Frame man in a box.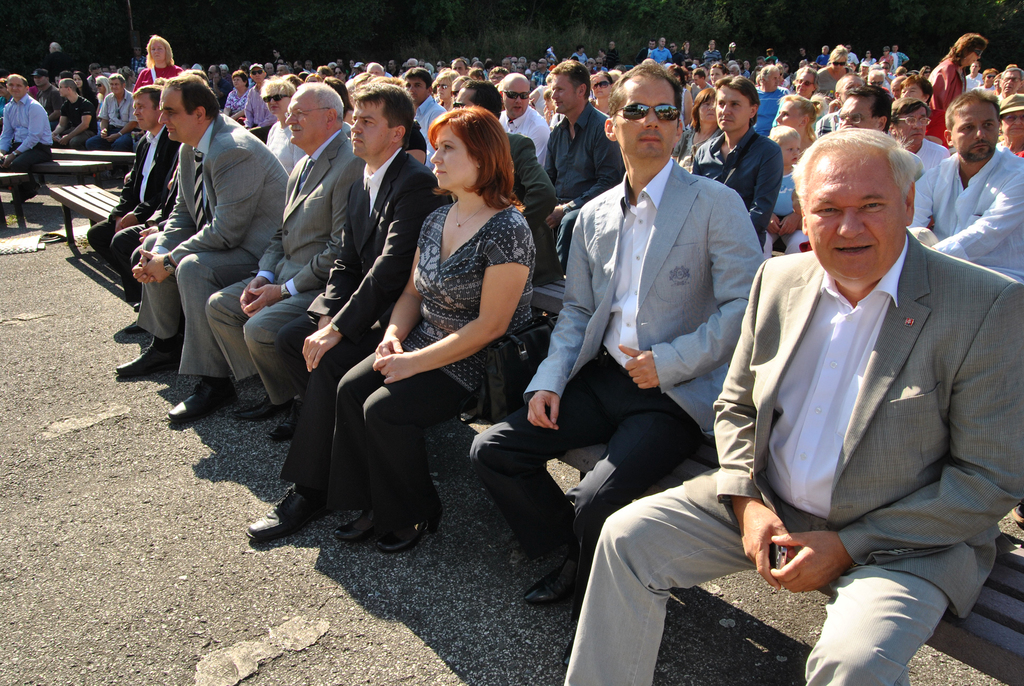
x1=654, y1=38, x2=674, y2=71.
